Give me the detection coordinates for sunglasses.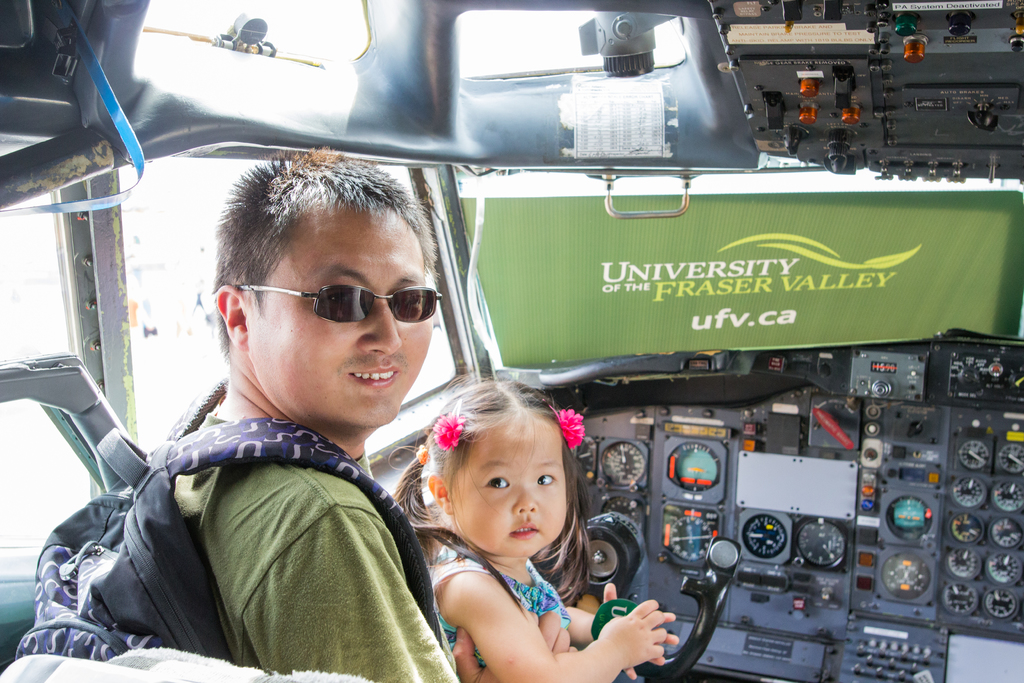
<box>235,283,438,331</box>.
